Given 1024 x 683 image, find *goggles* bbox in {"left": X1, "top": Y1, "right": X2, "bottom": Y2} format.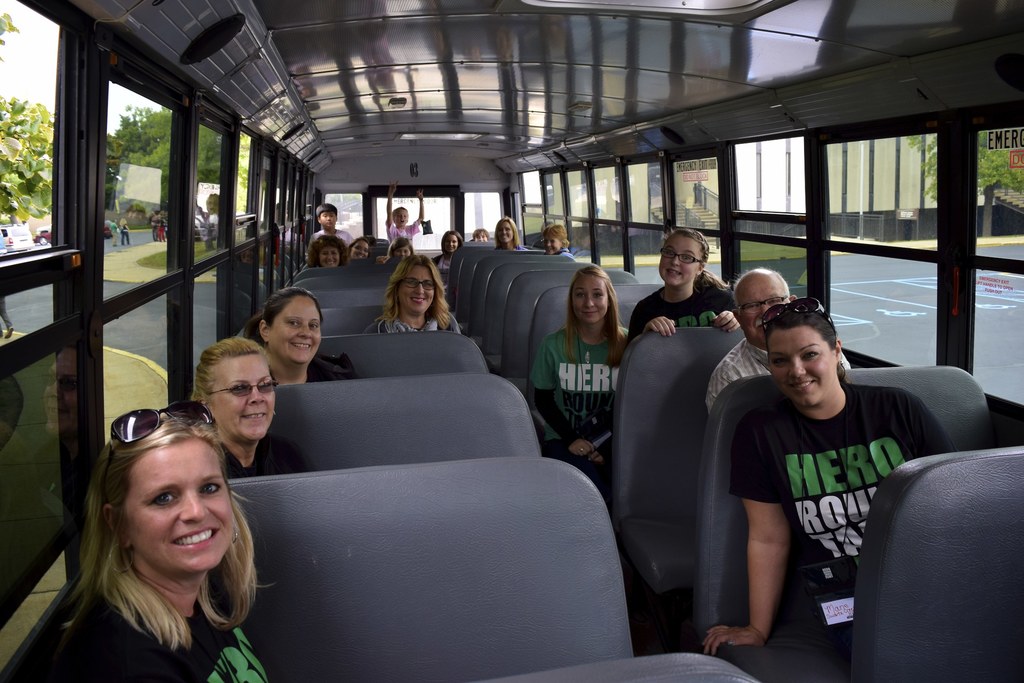
{"left": 767, "top": 303, "right": 835, "bottom": 355}.
